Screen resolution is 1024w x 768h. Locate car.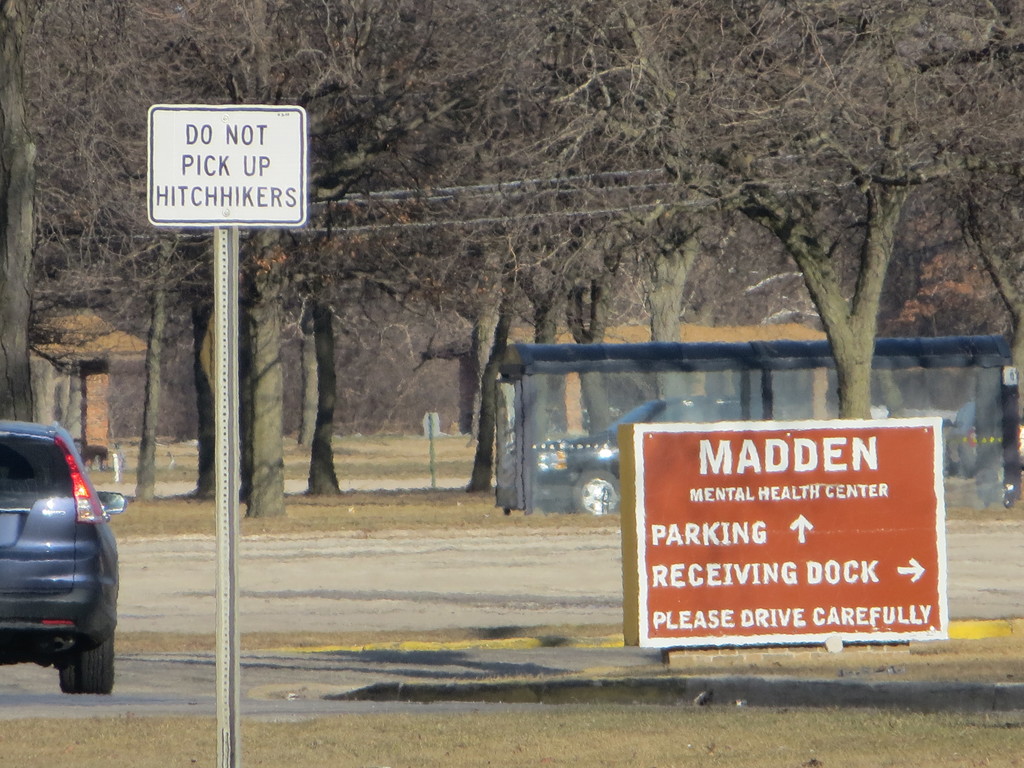
0/421/124/695.
